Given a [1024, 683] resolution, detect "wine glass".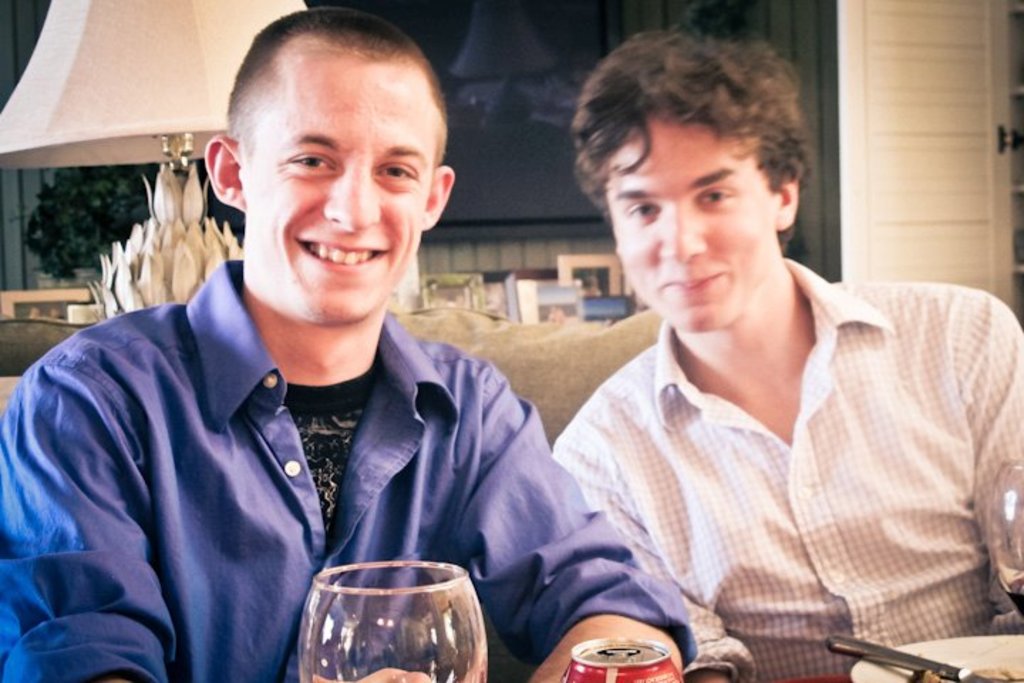
300 563 484 682.
